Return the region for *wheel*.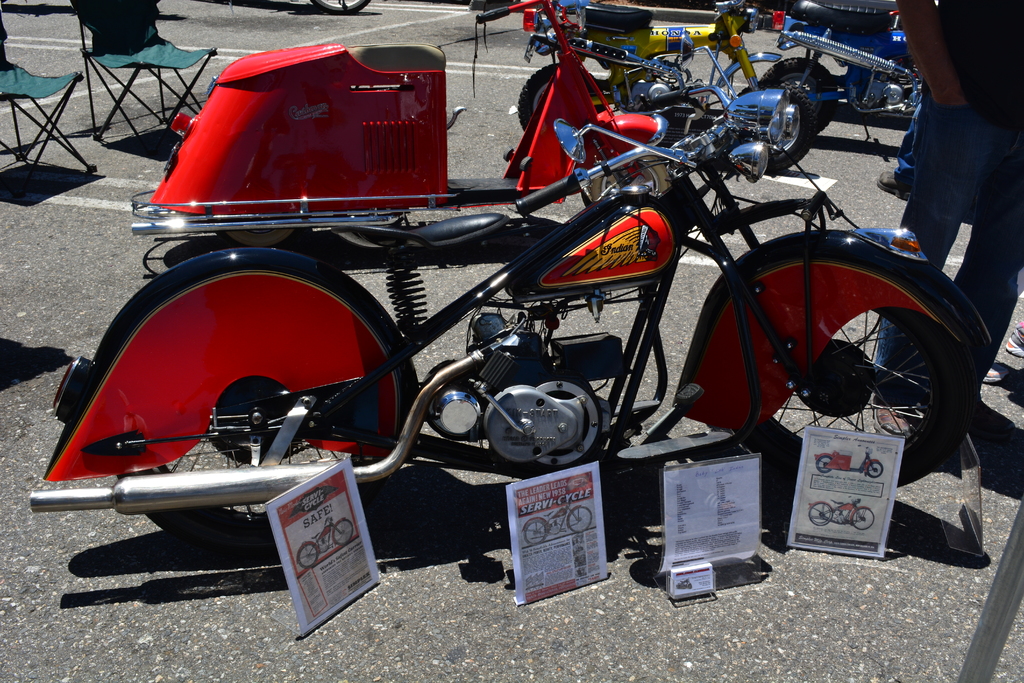
x1=104 y1=249 x2=425 y2=545.
